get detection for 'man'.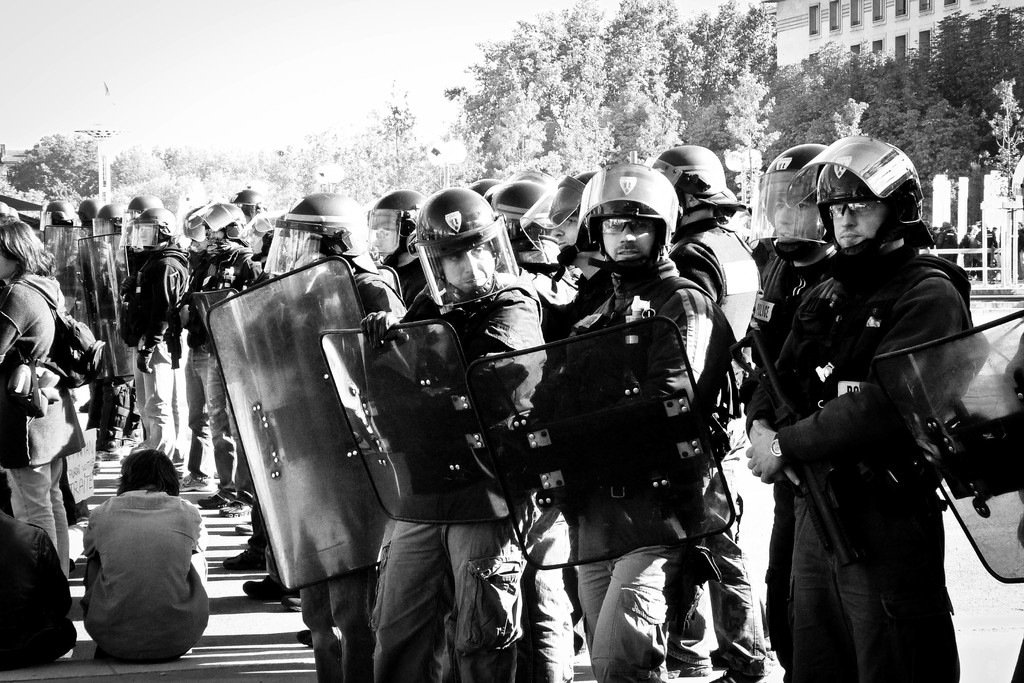
Detection: 13:204:211:502.
